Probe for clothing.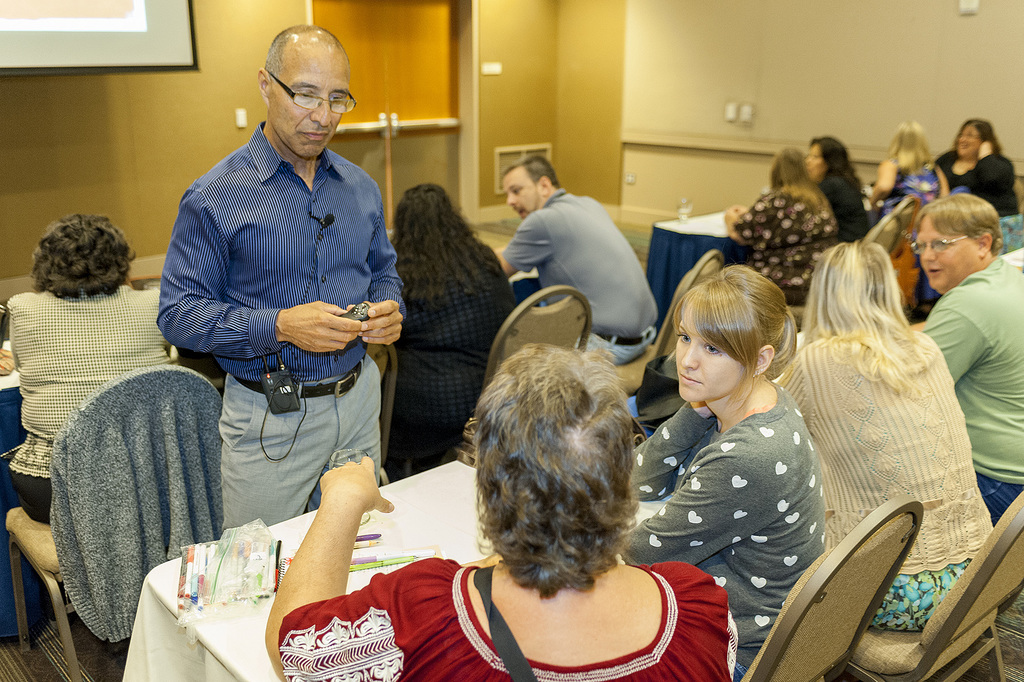
Probe result: 819, 156, 874, 237.
